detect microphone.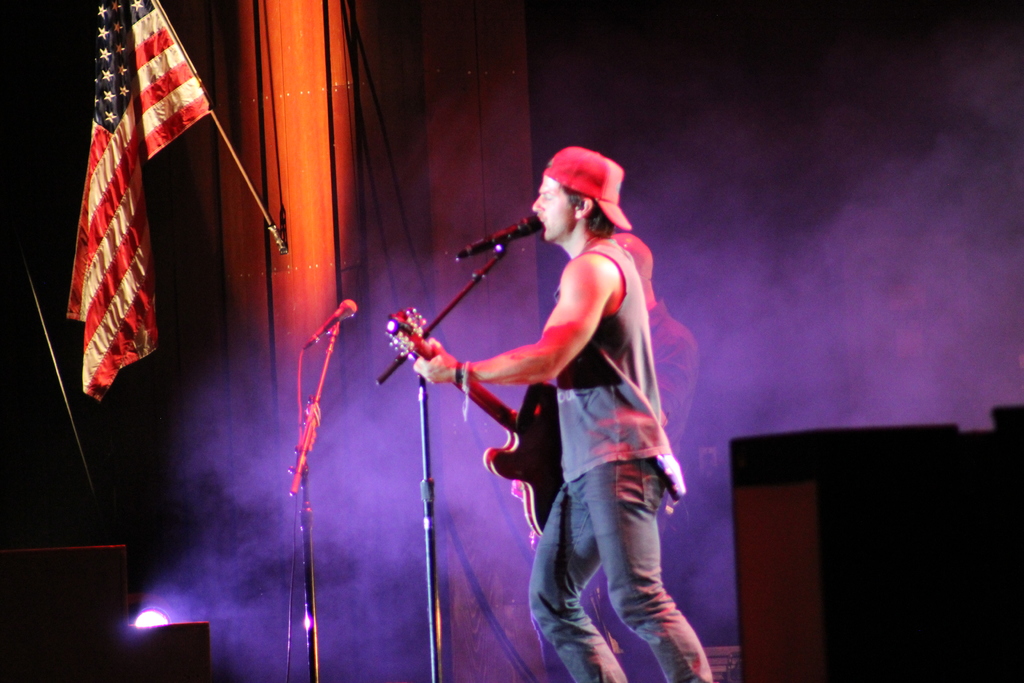
Detected at {"left": 298, "top": 300, "right": 366, "bottom": 357}.
